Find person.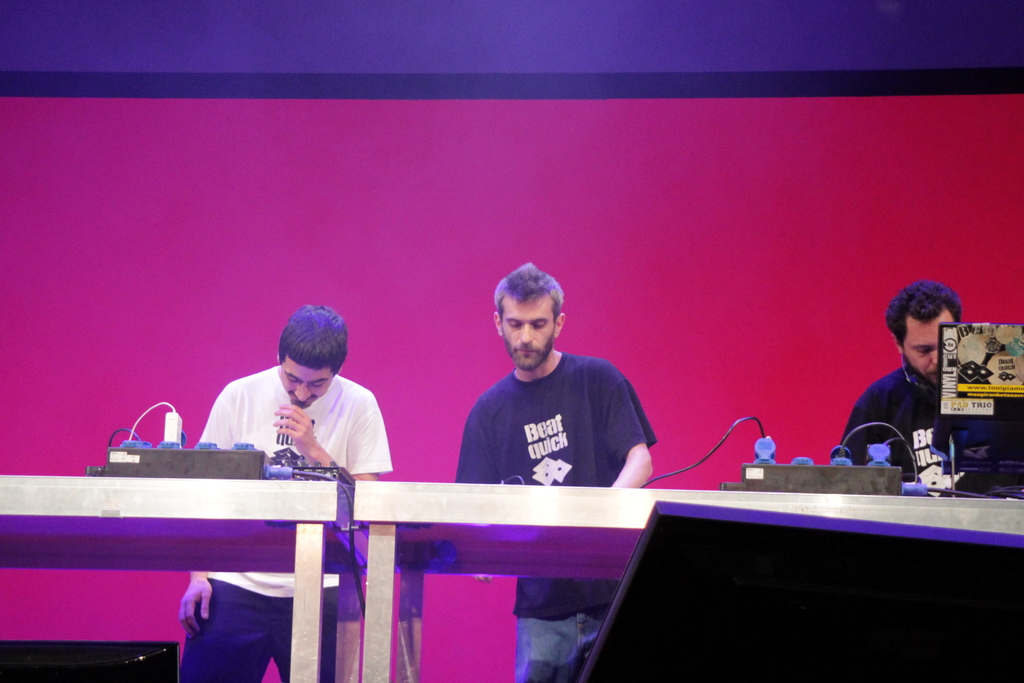
(left=181, top=302, right=392, bottom=682).
